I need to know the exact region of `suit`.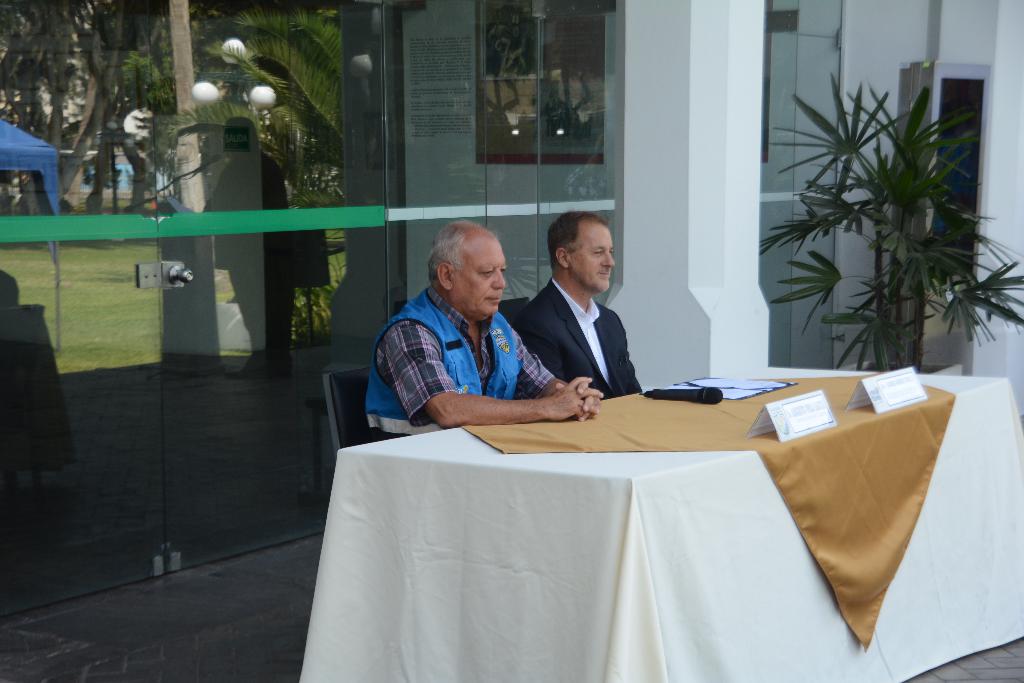
Region: (524,217,659,426).
